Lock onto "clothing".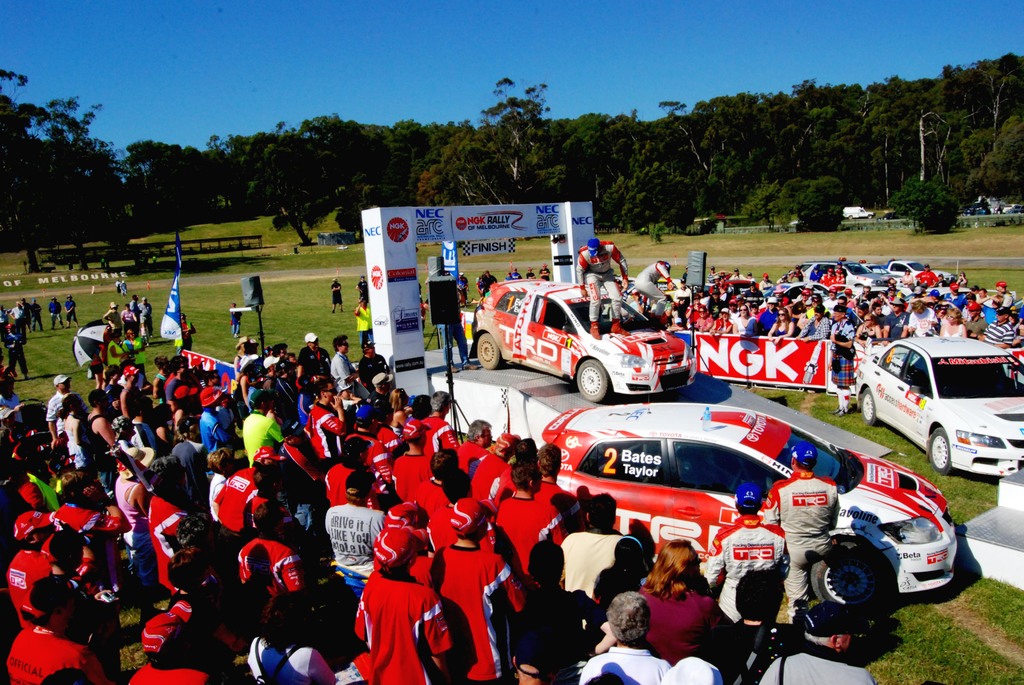
Locked: 48, 298, 65, 328.
